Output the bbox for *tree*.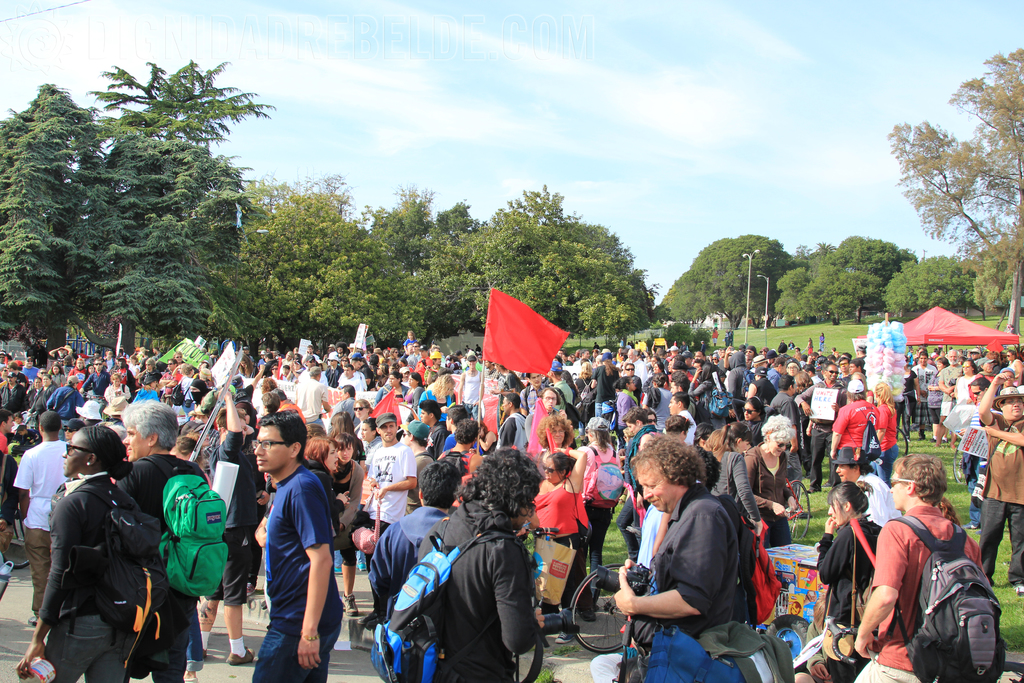
0, 76, 111, 363.
